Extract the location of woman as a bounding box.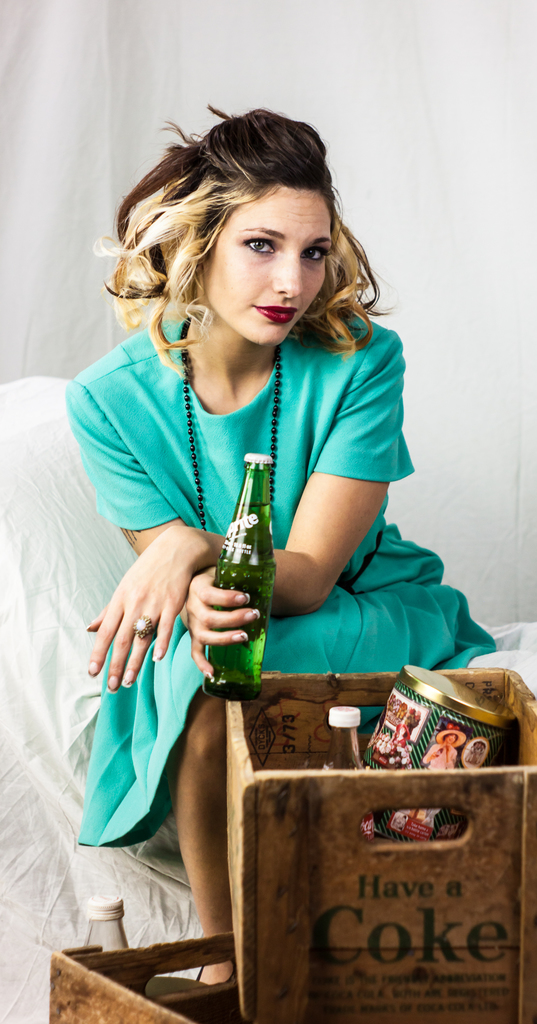
l=49, t=97, r=436, b=764.
